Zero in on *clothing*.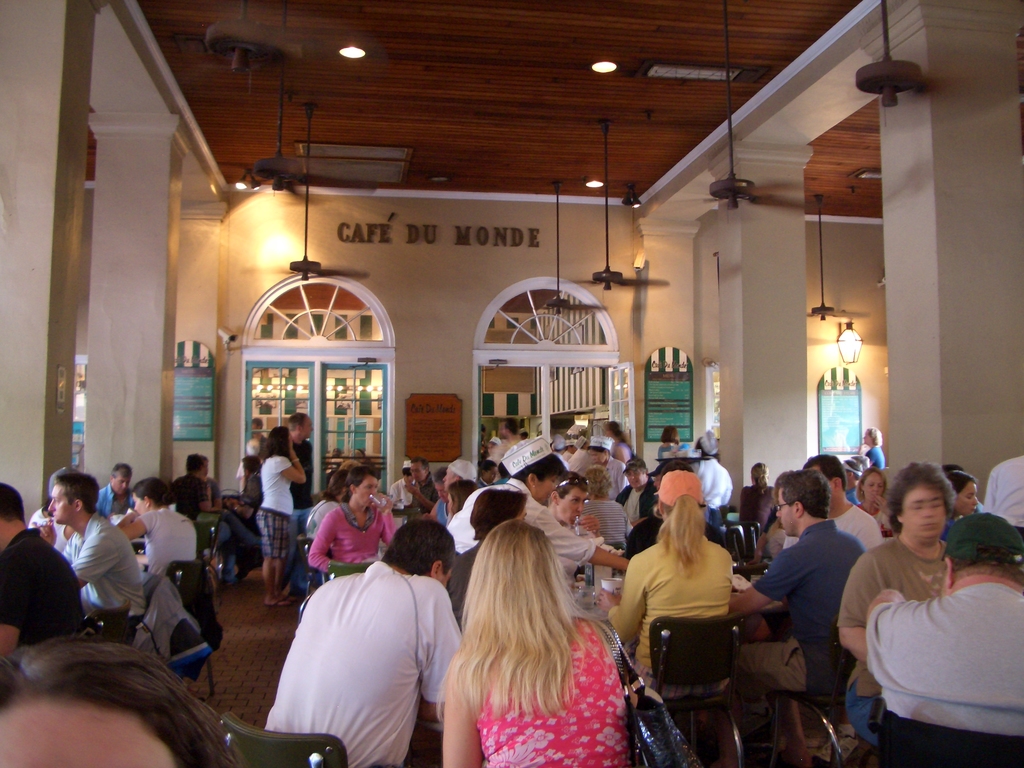
Zeroed in: x1=268, y1=536, x2=453, y2=758.
